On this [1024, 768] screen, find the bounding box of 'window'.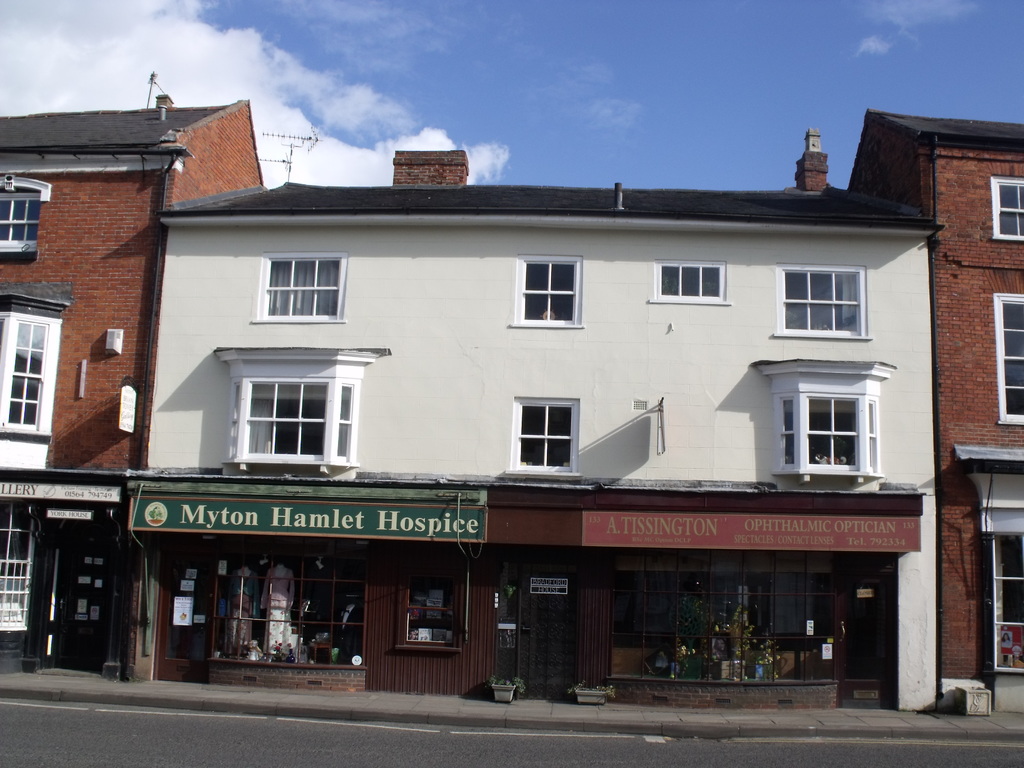
Bounding box: detection(780, 257, 876, 333).
